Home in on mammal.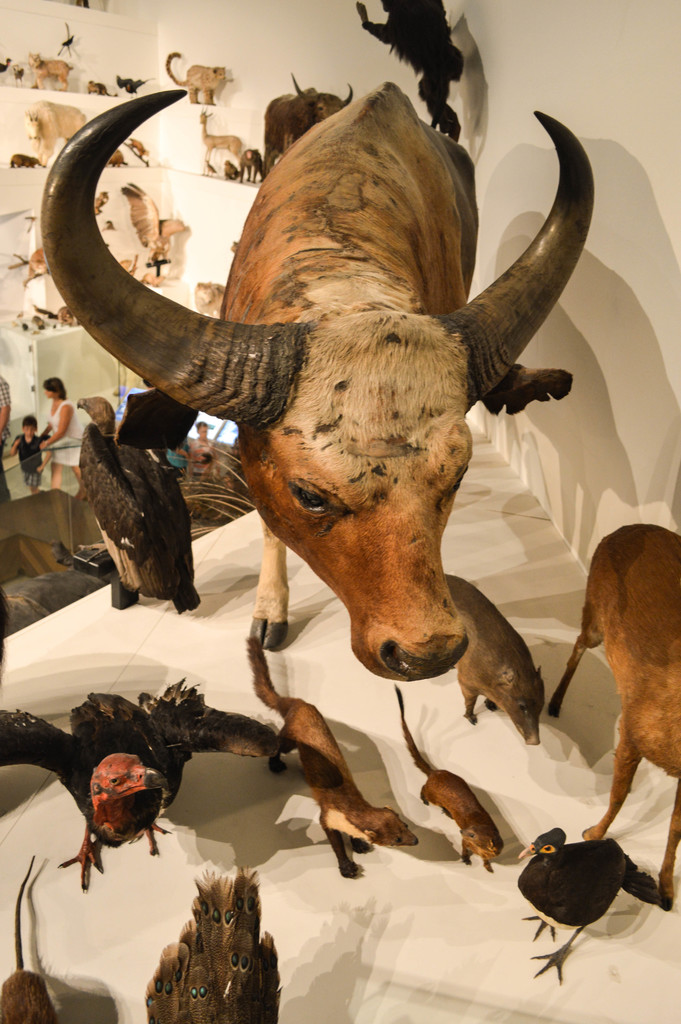
Homed in at crop(546, 519, 680, 911).
